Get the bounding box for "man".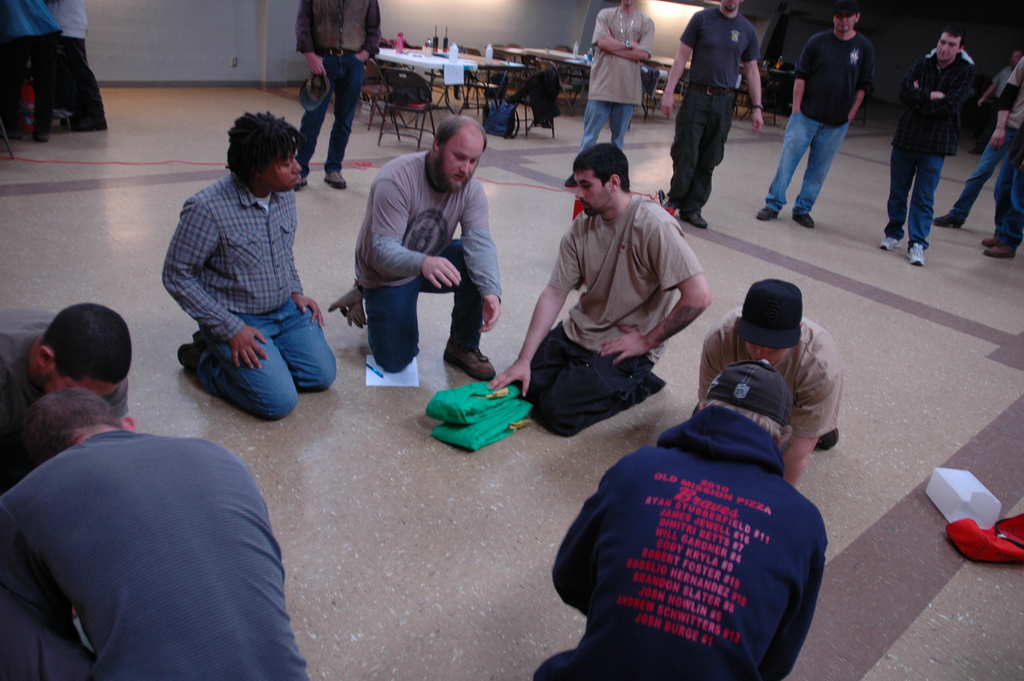
rect(881, 25, 980, 264).
